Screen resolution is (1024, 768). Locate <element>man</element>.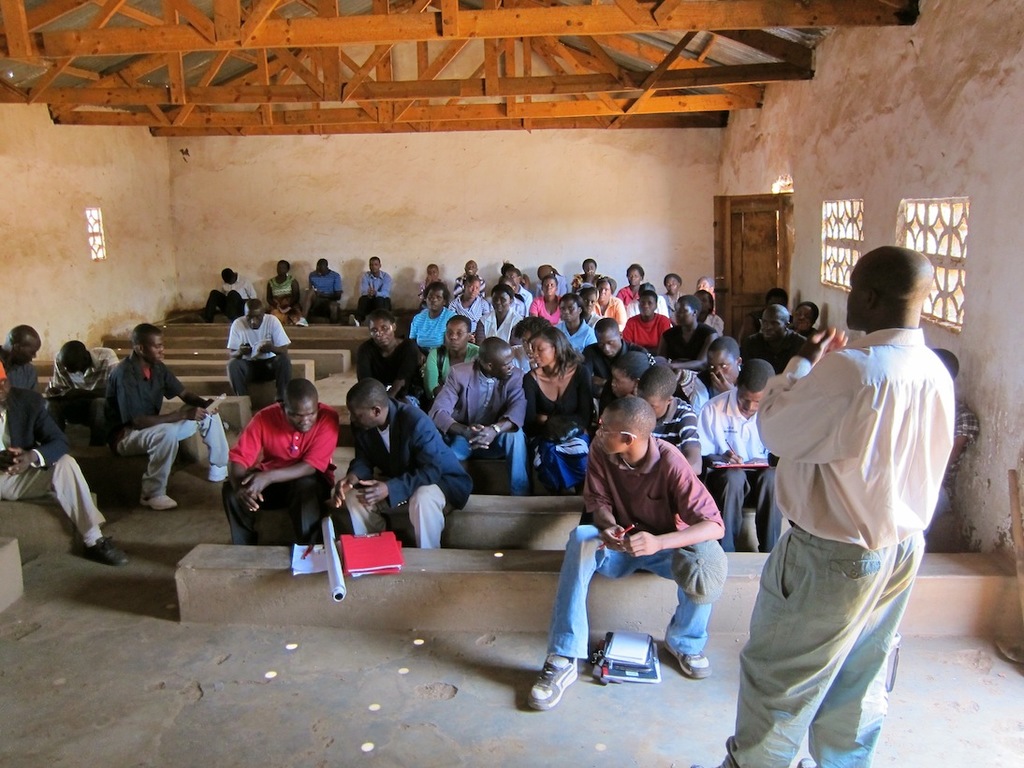
0, 314, 43, 394.
